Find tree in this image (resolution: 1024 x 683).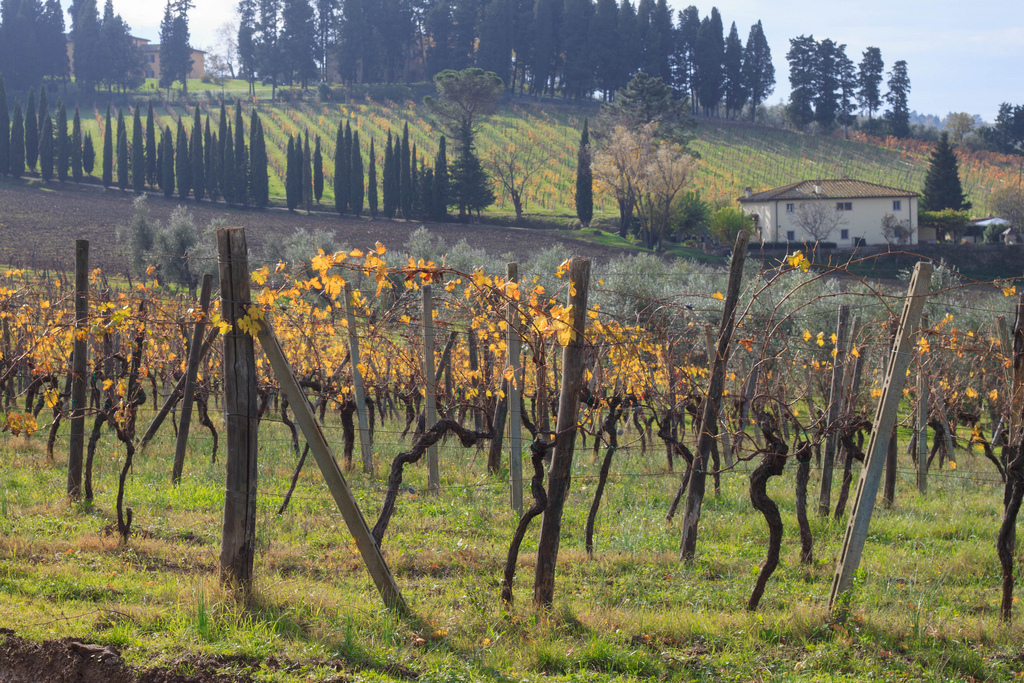
(left=151, top=0, right=195, bottom=94).
